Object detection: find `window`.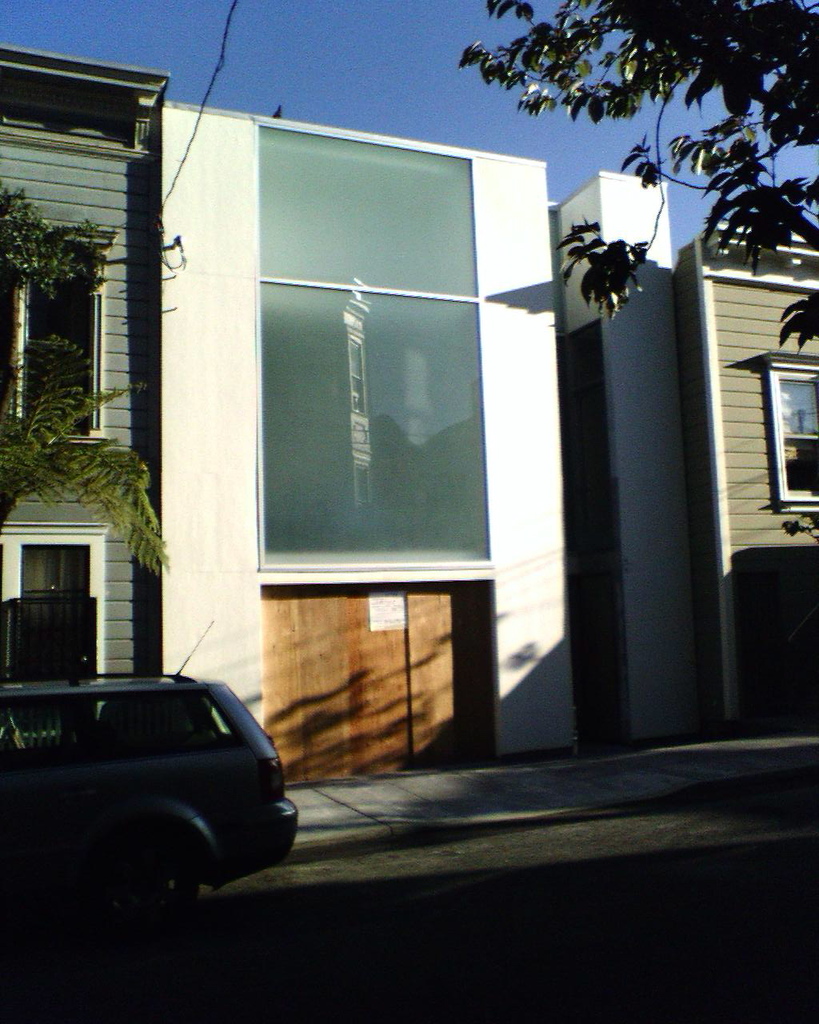
(769, 350, 818, 511).
